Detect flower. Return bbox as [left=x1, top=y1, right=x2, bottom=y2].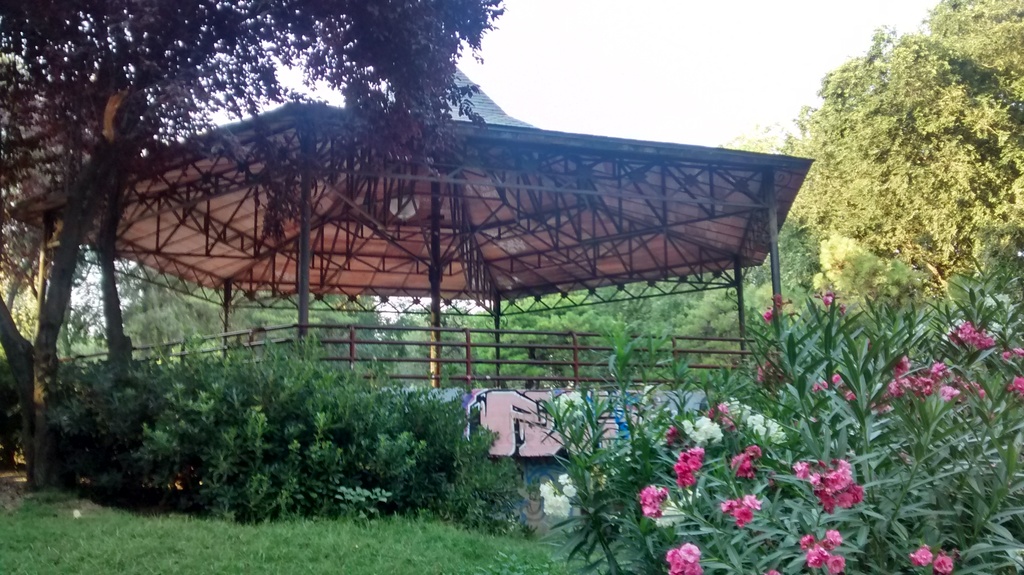
[left=639, top=484, right=669, bottom=518].
